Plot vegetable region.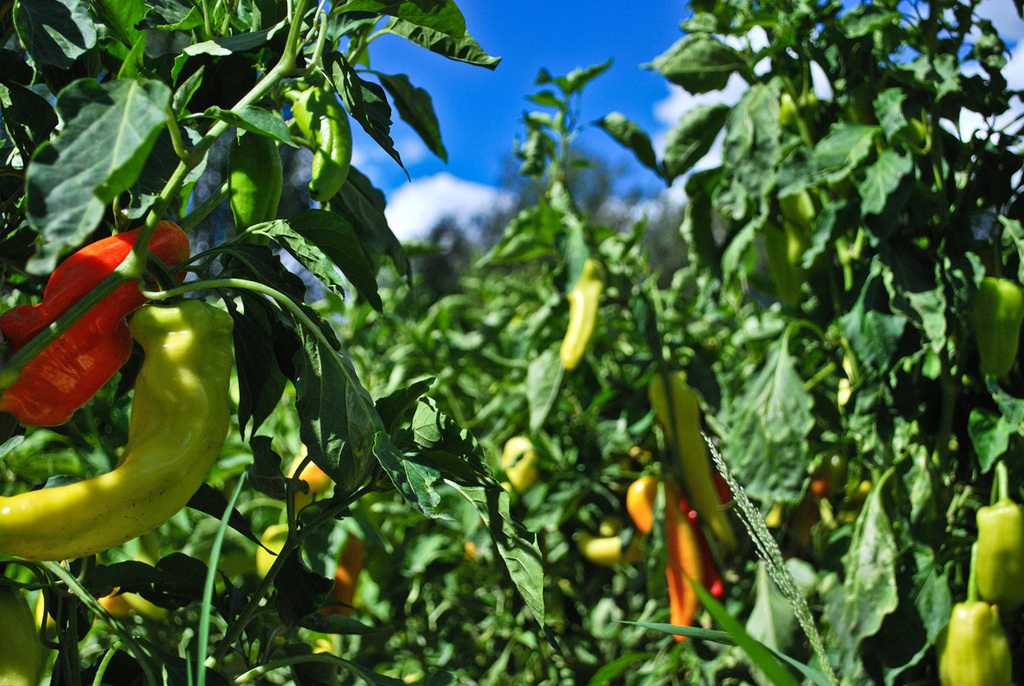
Plotted at l=942, t=592, r=1013, b=685.
